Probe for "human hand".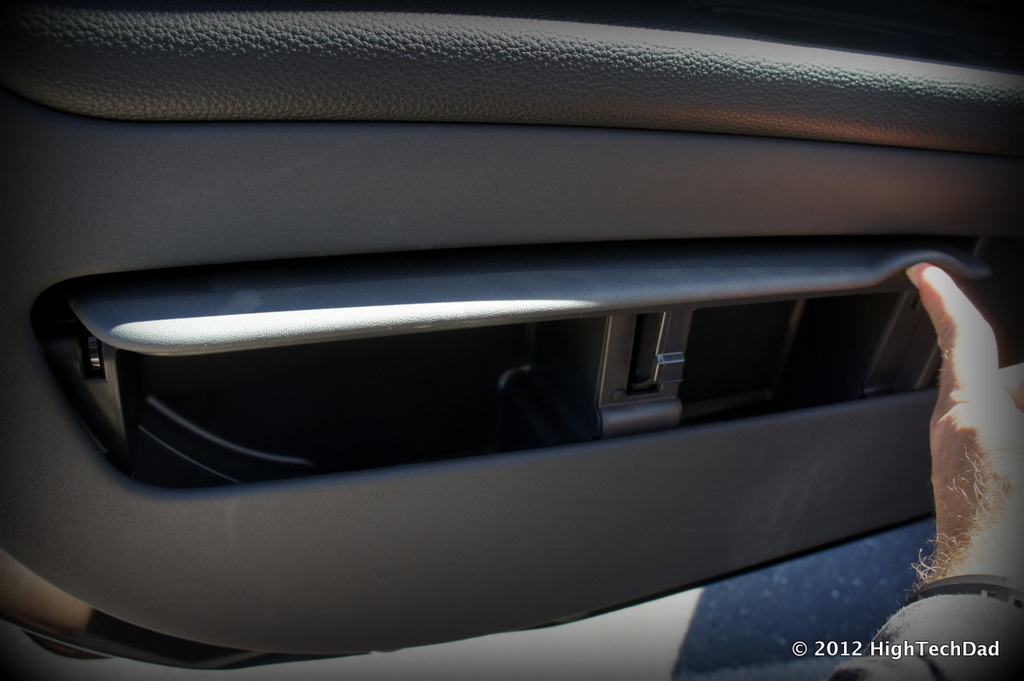
Probe result: [left=899, top=242, right=1019, bottom=587].
